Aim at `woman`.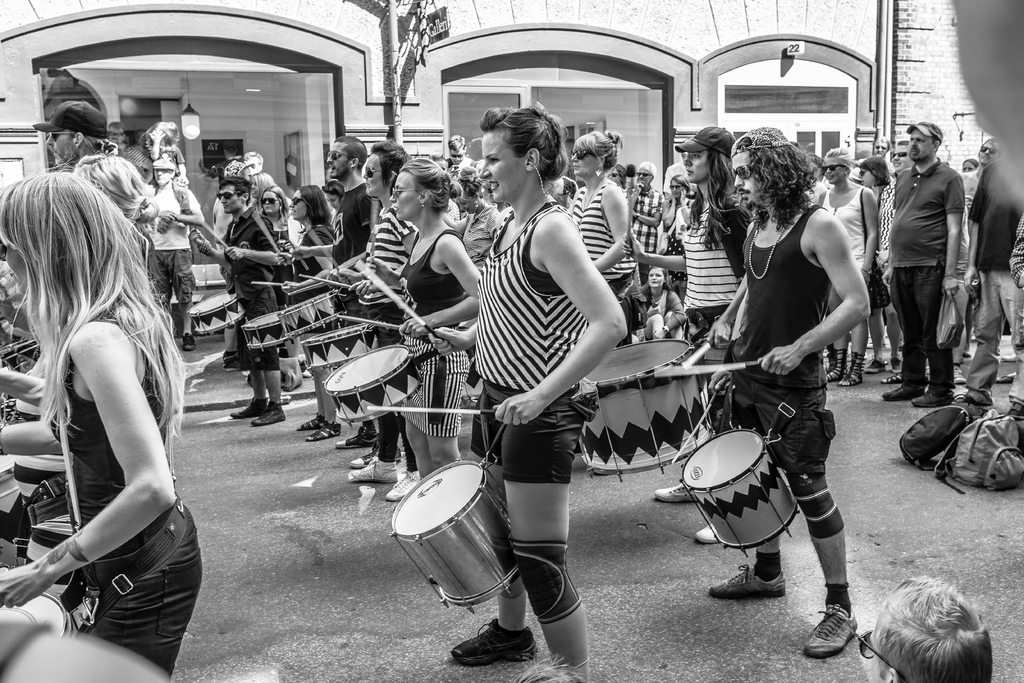
Aimed at x1=801, y1=151, x2=829, y2=205.
